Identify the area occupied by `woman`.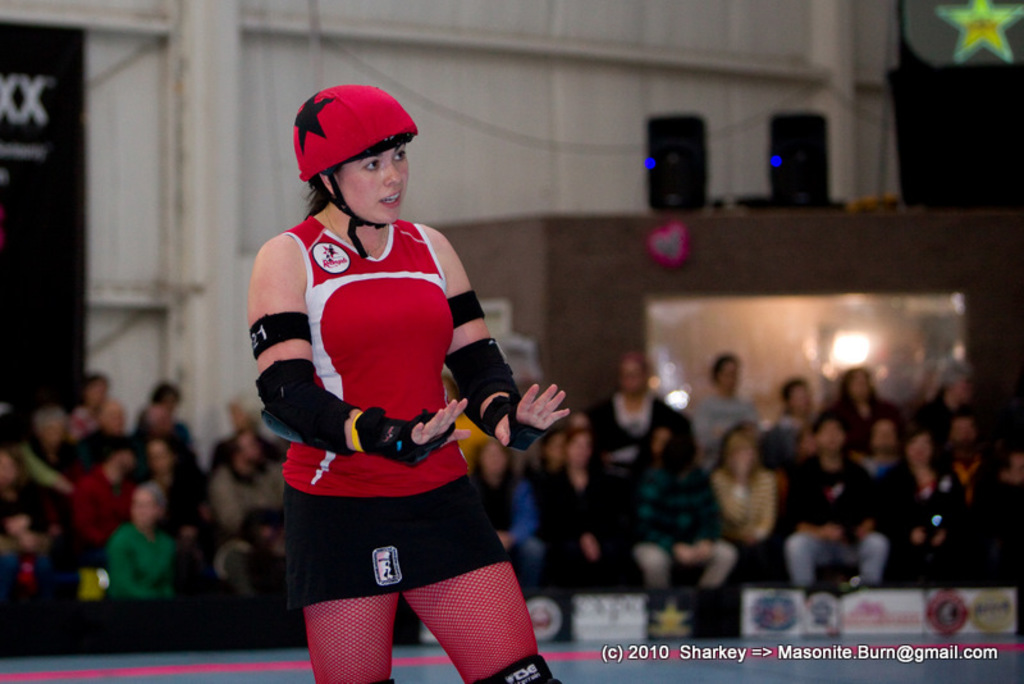
Area: (145, 427, 223, 530).
